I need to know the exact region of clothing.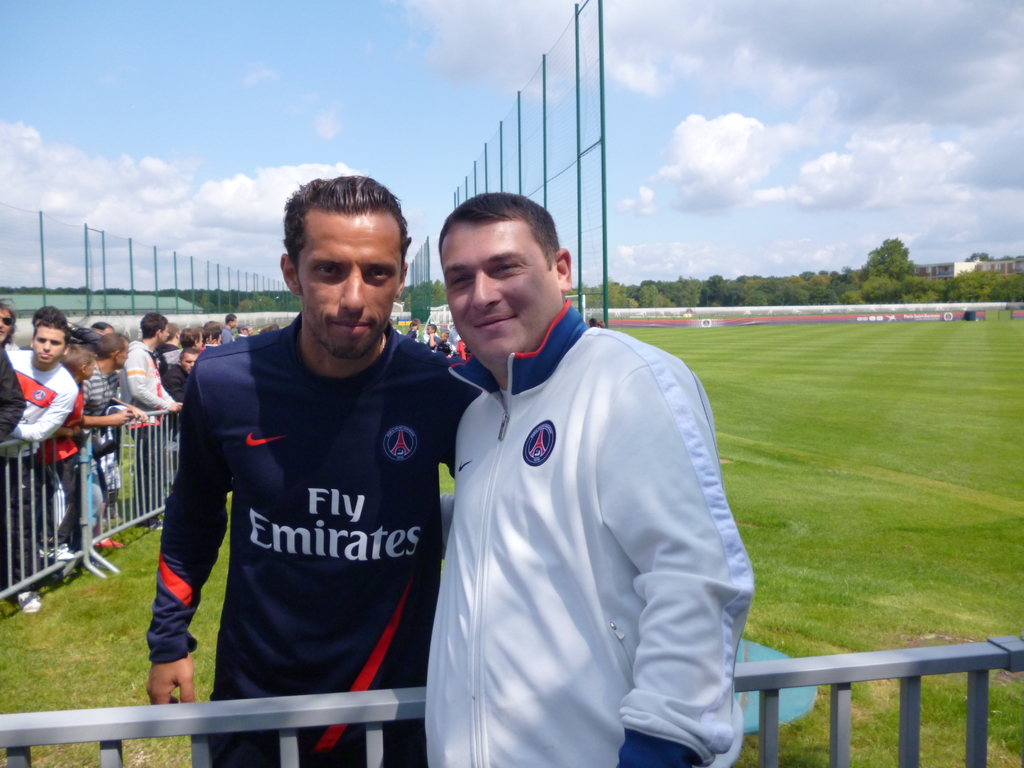
Region: locate(146, 311, 477, 767).
